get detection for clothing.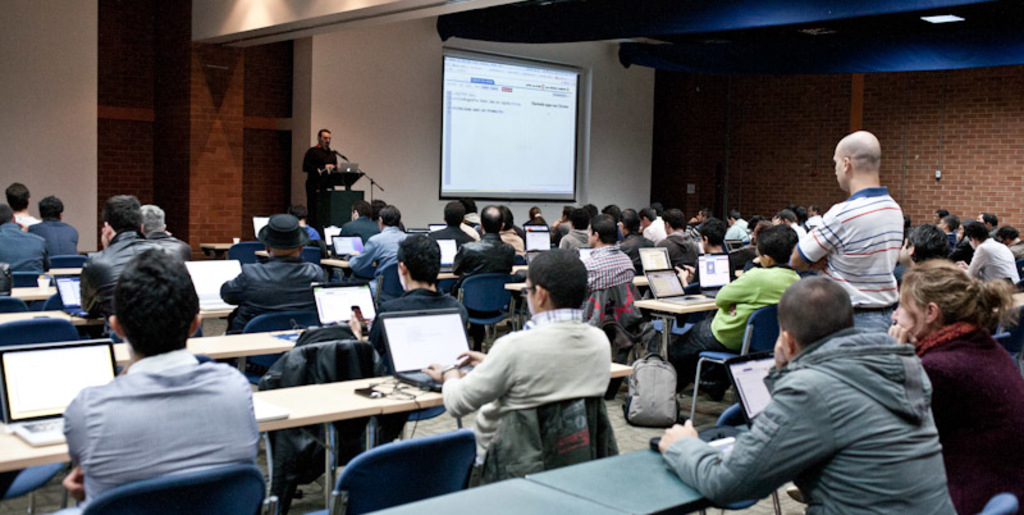
Detection: <box>440,223,477,250</box>.
